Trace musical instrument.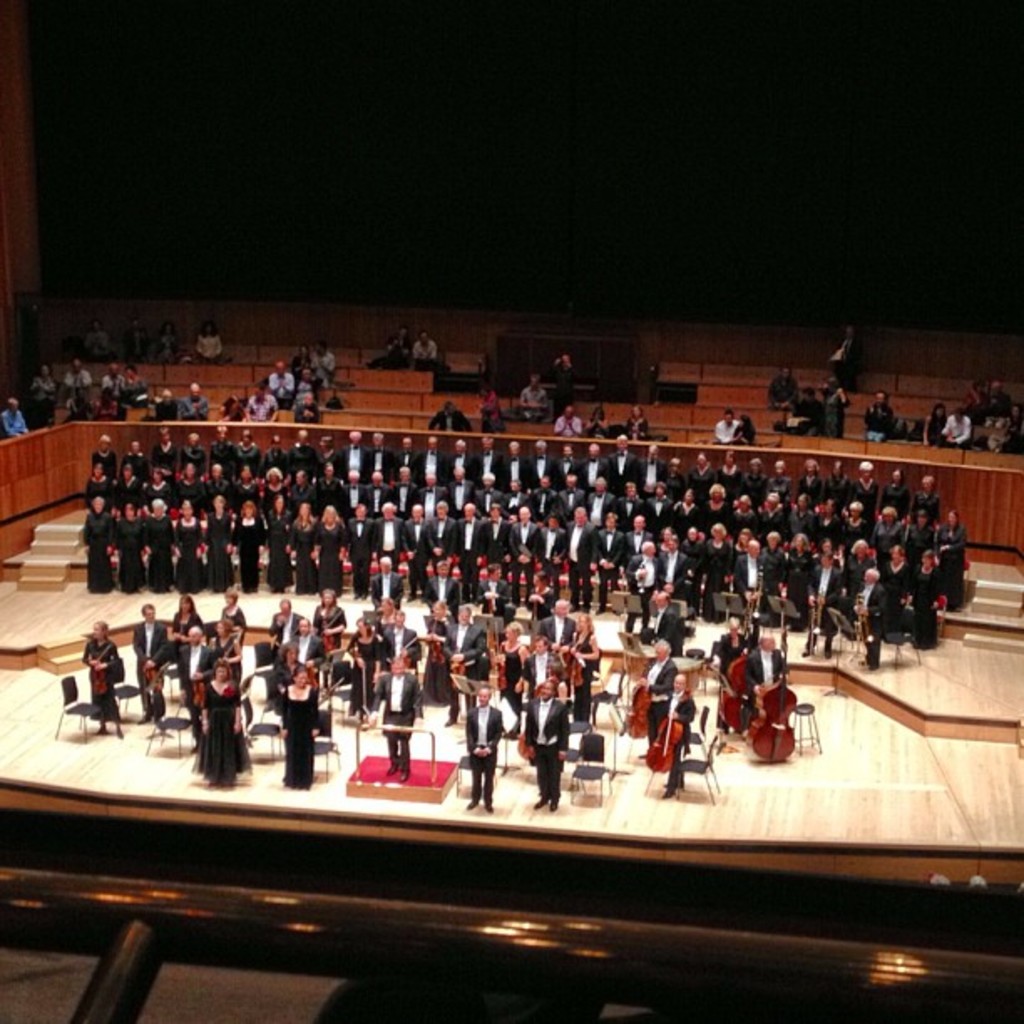
Traced to 316/607/335/671.
